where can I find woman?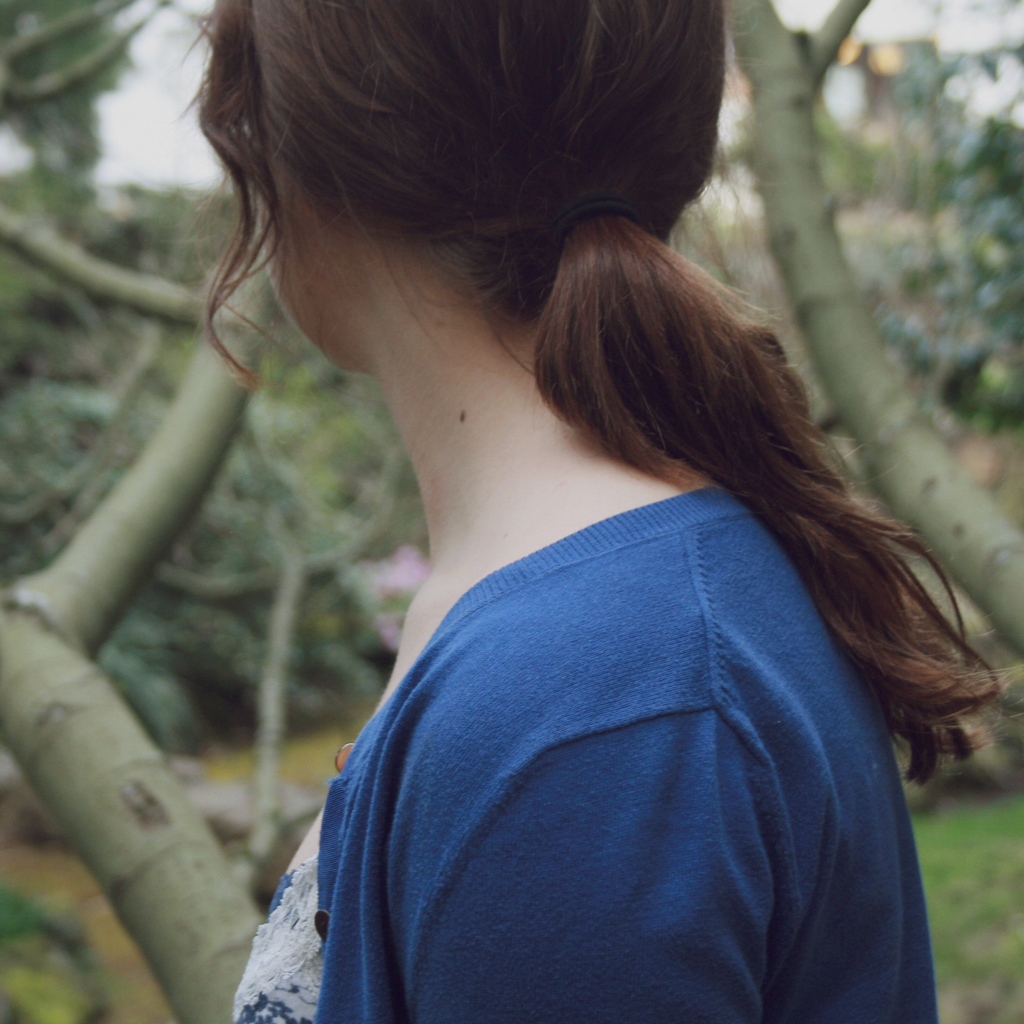
You can find it at box=[173, 0, 1023, 1023].
